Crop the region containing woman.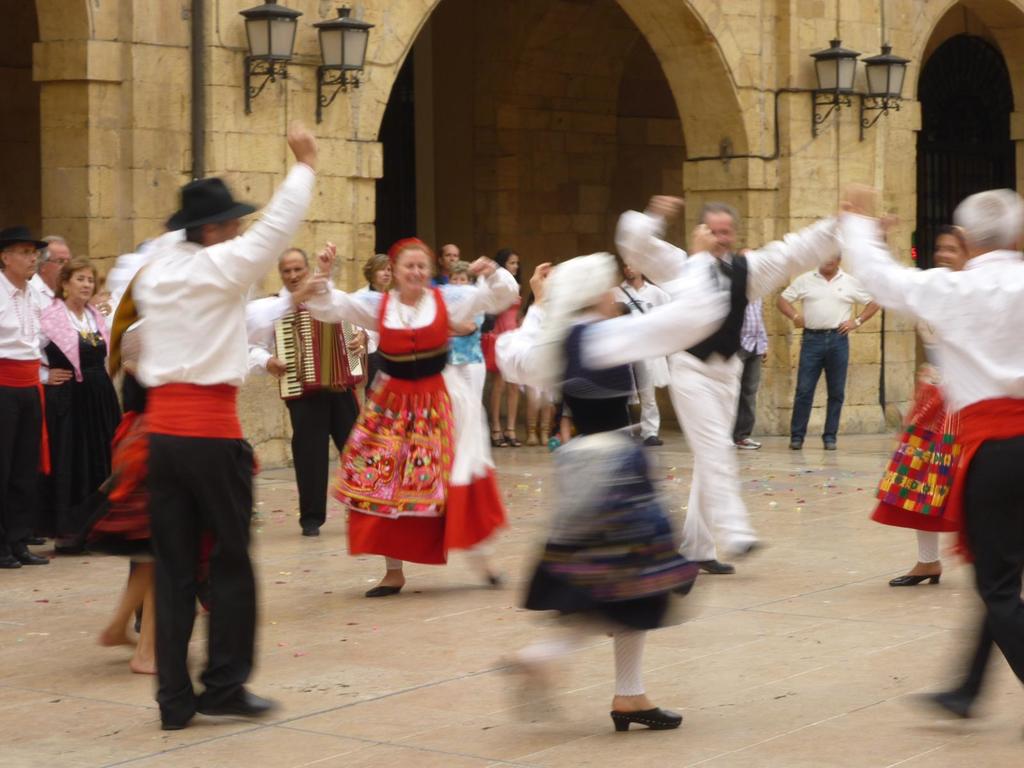
Crop region: crop(298, 239, 515, 596).
